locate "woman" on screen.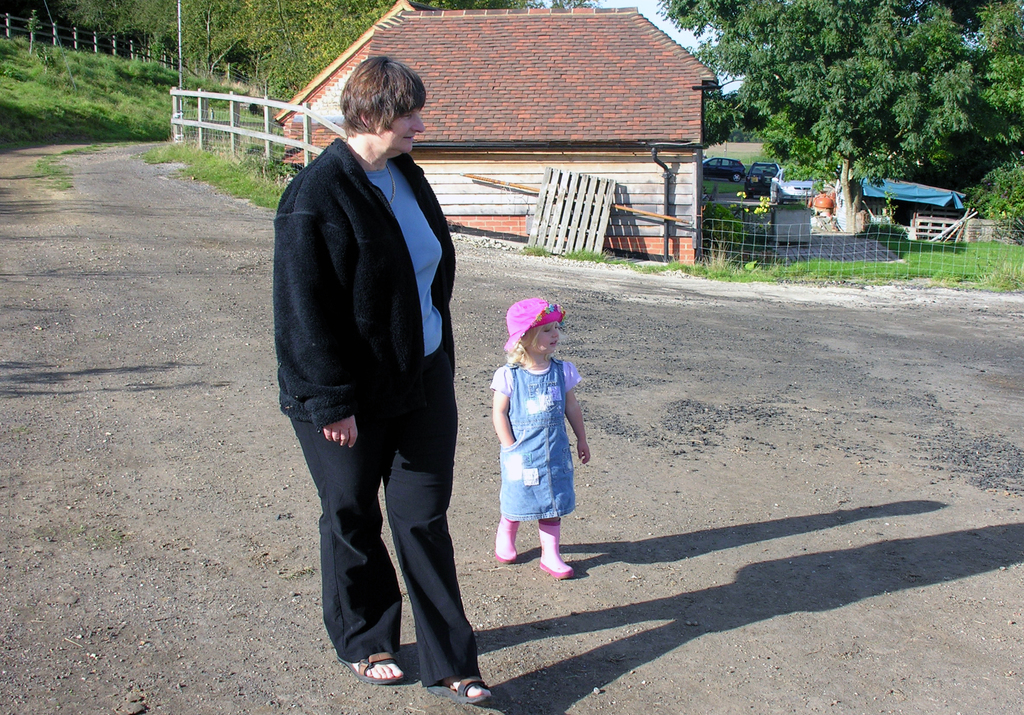
On screen at bbox=[260, 33, 478, 679].
